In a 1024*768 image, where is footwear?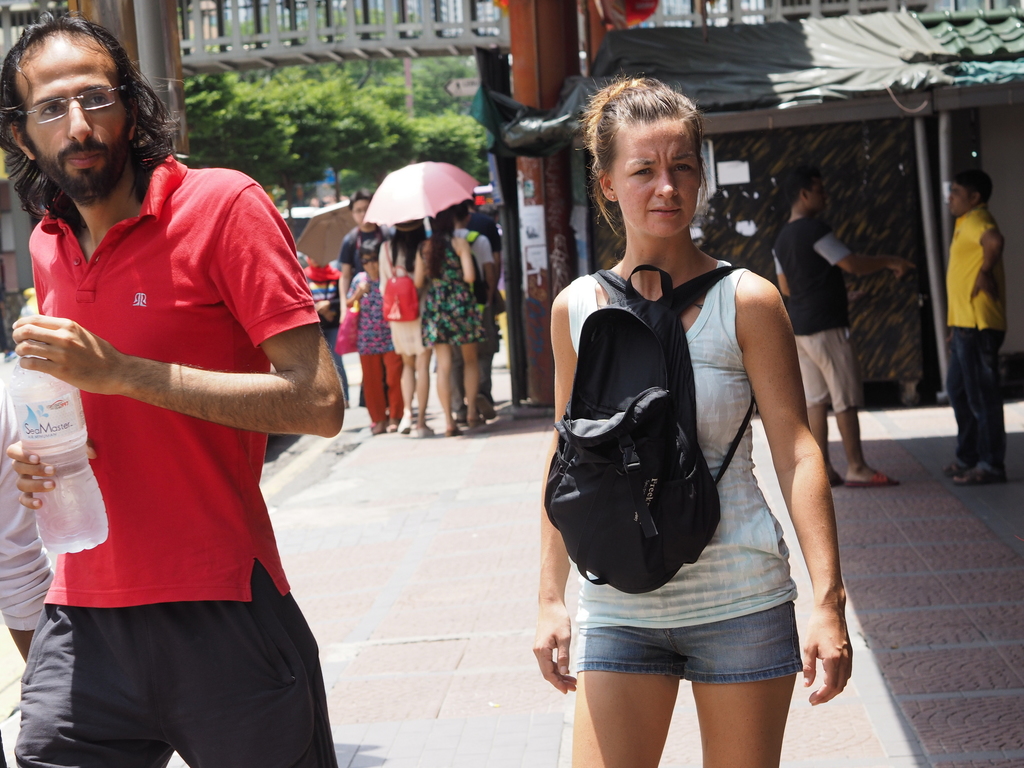
[420,420,436,436].
